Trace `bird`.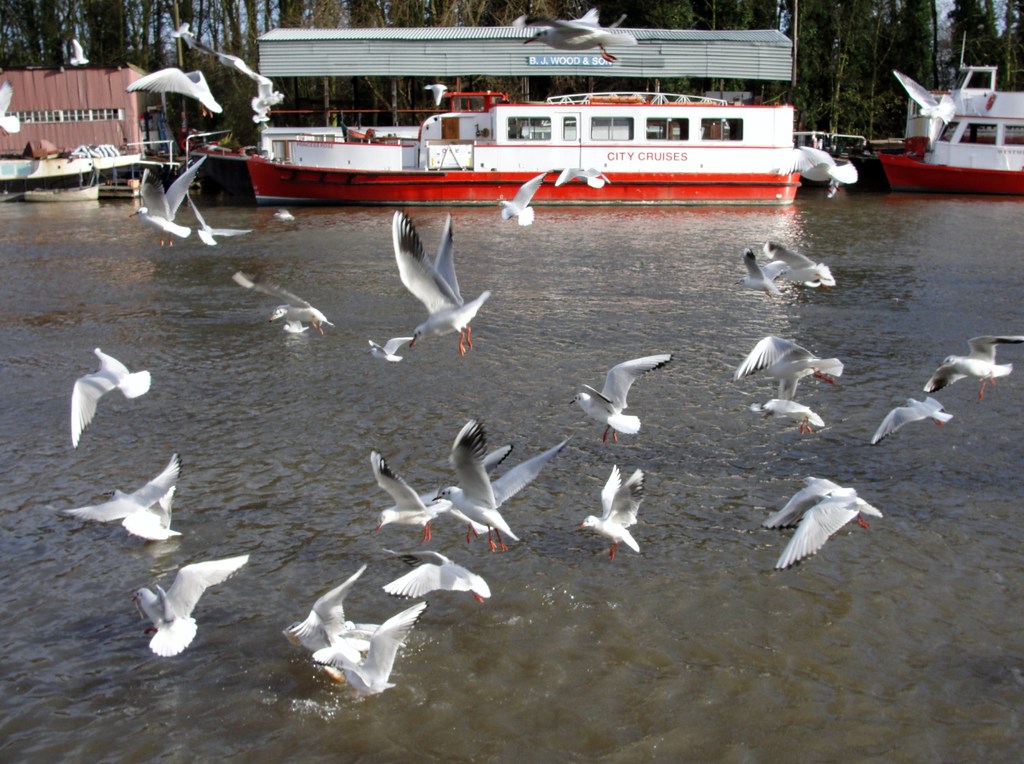
Traced to Rect(566, 354, 673, 445).
